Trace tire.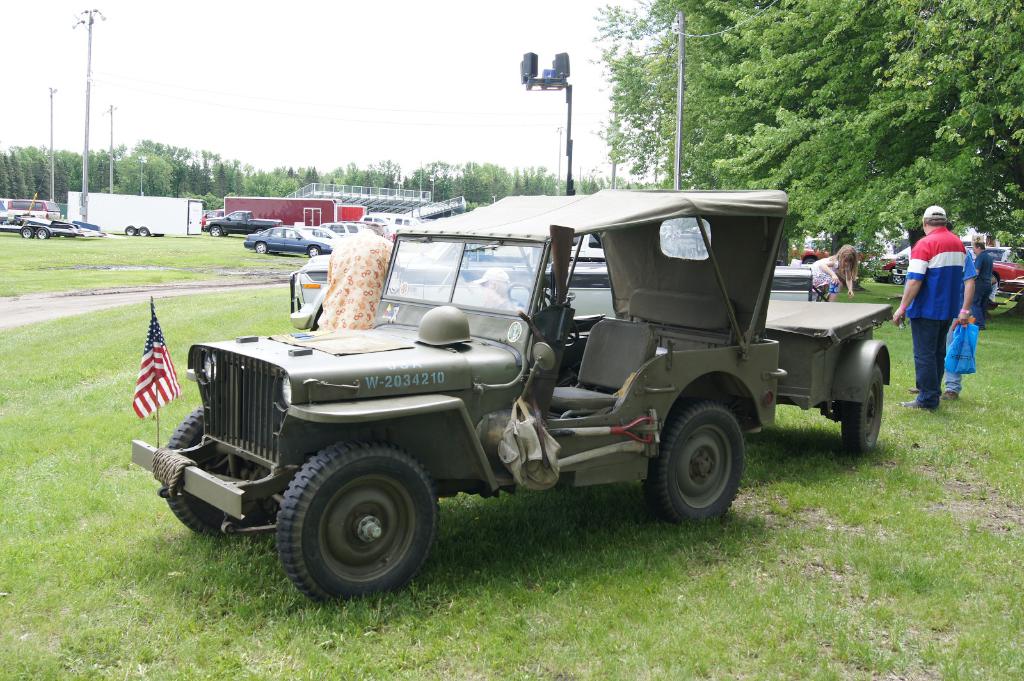
Traced to select_region(833, 363, 888, 454).
